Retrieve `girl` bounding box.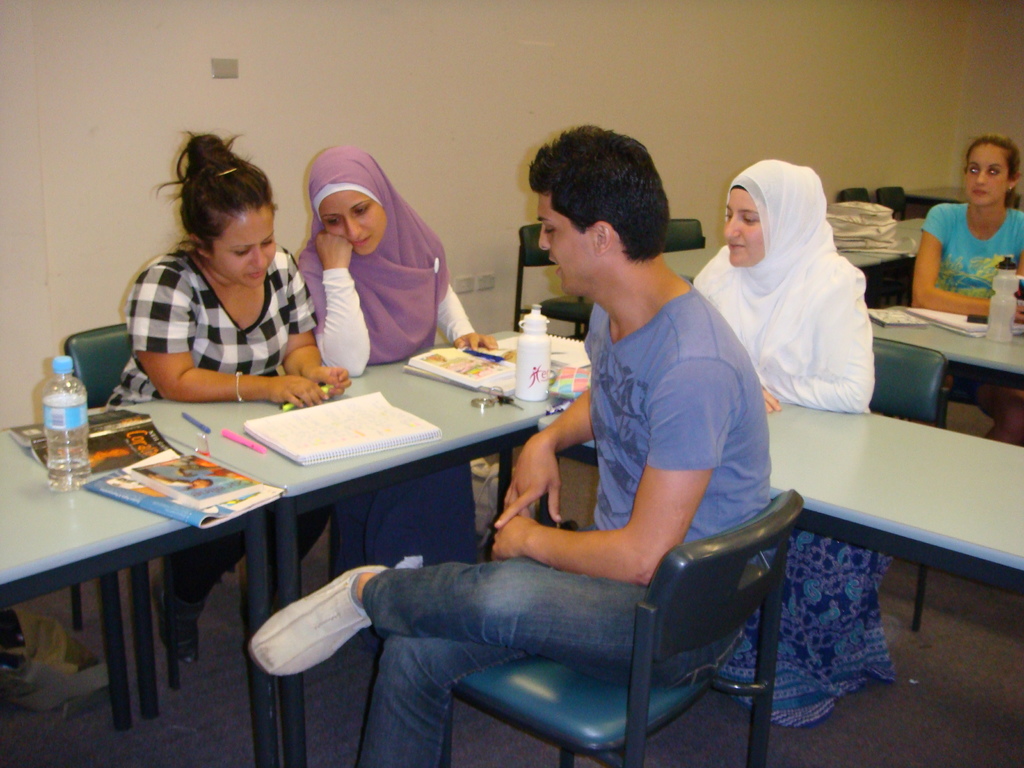
Bounding box: 99/131/342/637.
